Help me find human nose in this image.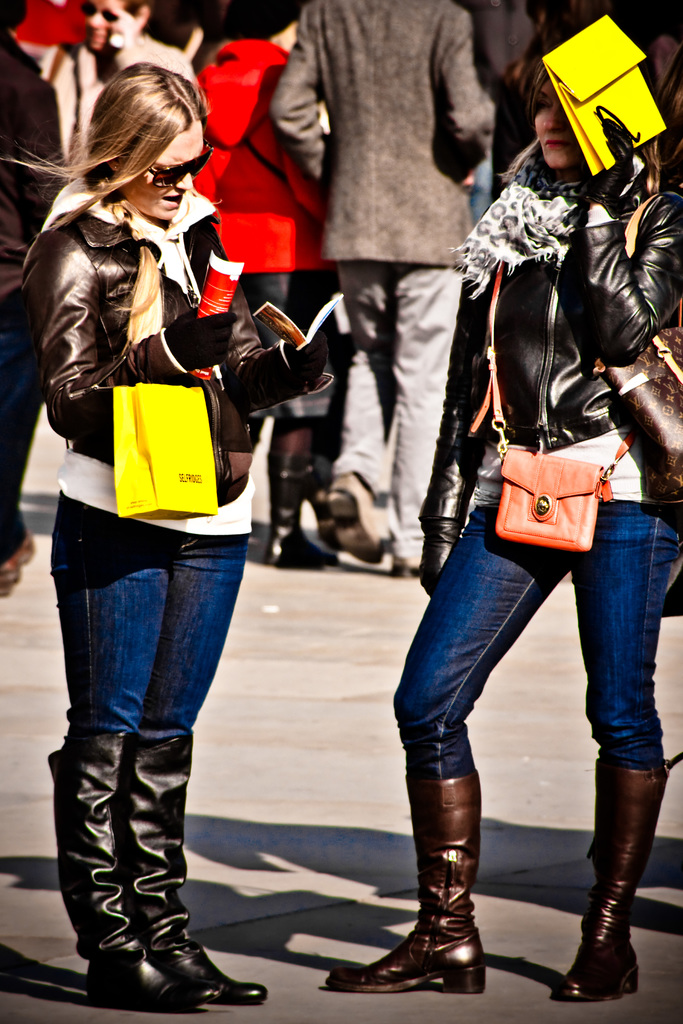
Found it: [left=90, top=13, right=104, bottom=28].
